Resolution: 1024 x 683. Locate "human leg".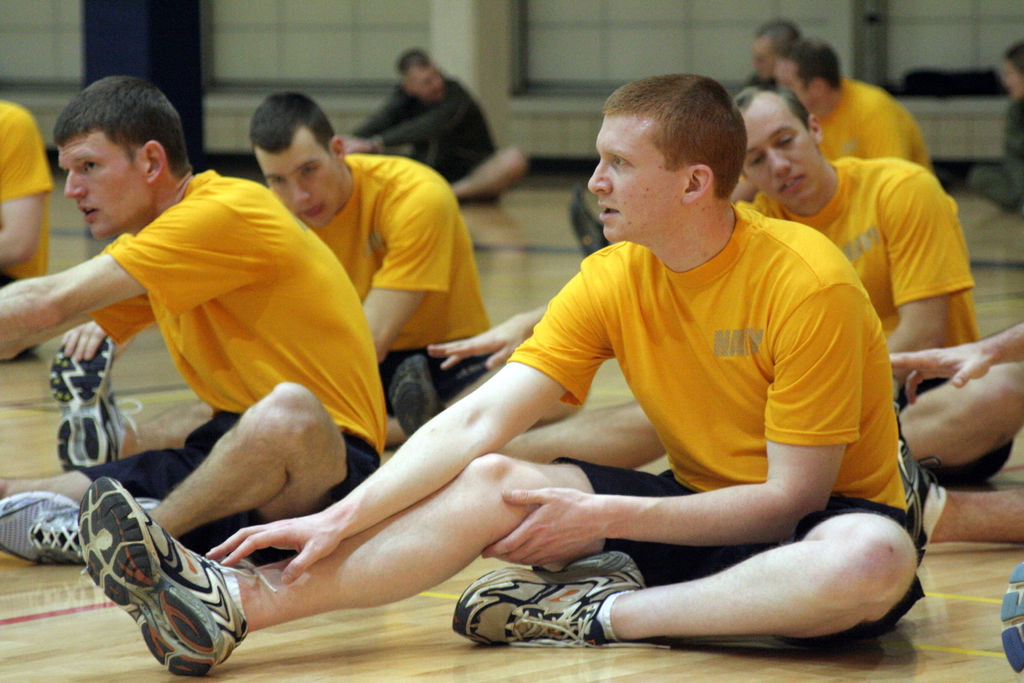
Rect(463, 497, 924, 646).
